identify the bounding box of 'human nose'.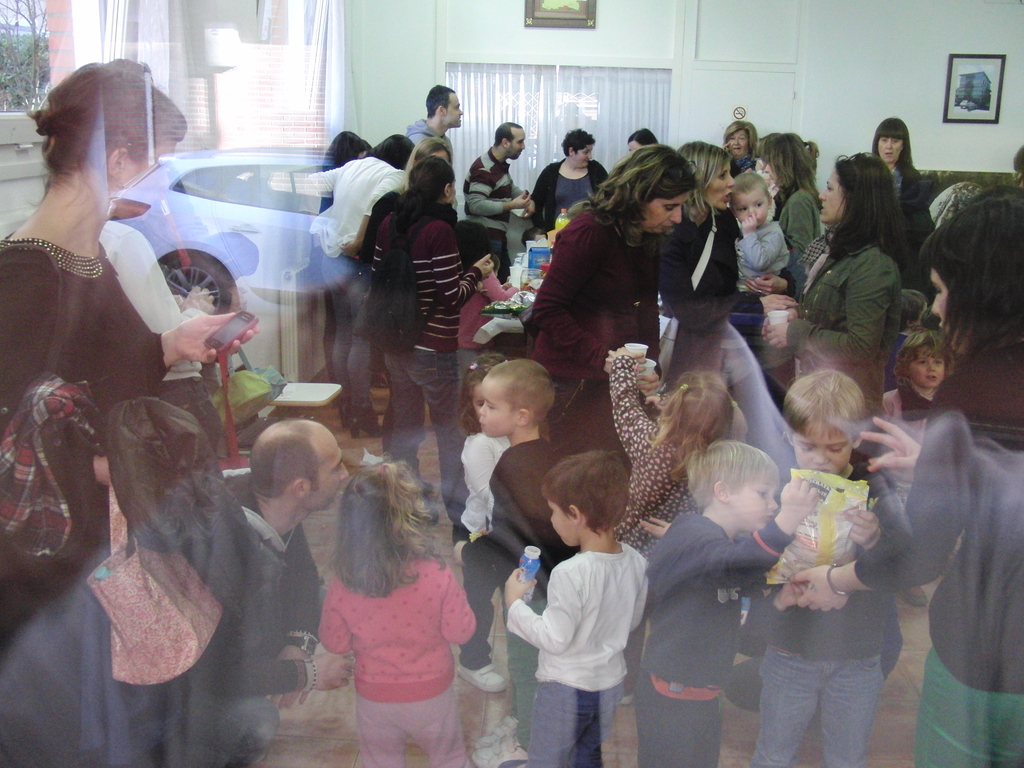
<box>731,139,742,147</box>.
